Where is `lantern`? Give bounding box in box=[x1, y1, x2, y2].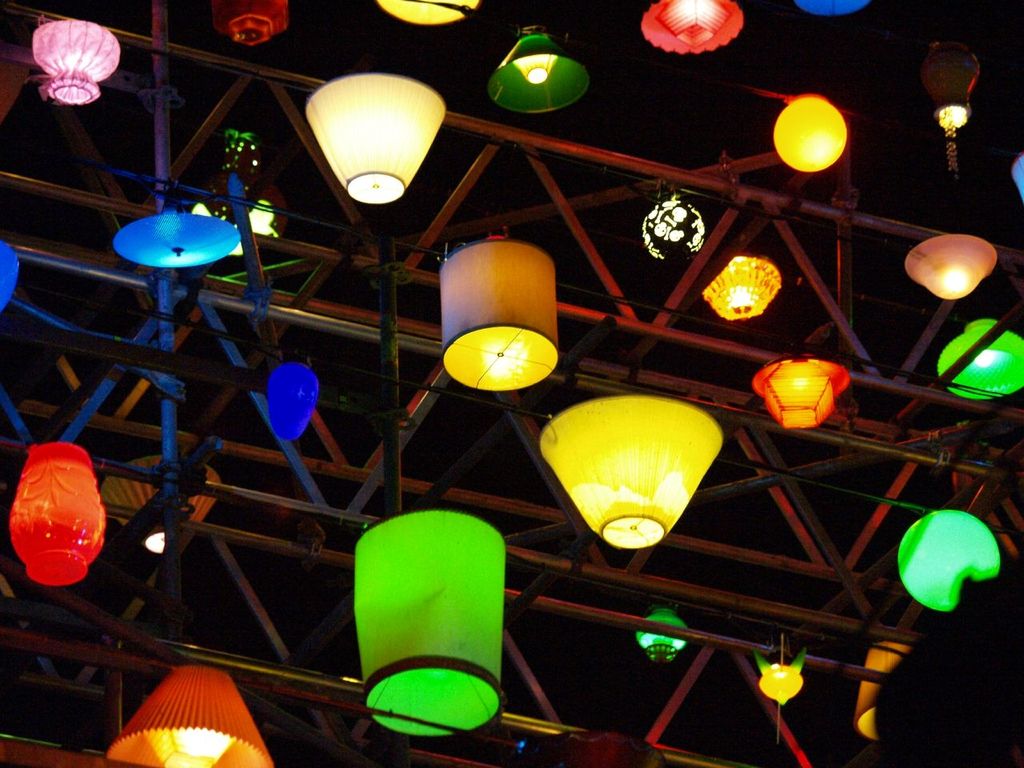
box=[439, 222, 557, 389].
